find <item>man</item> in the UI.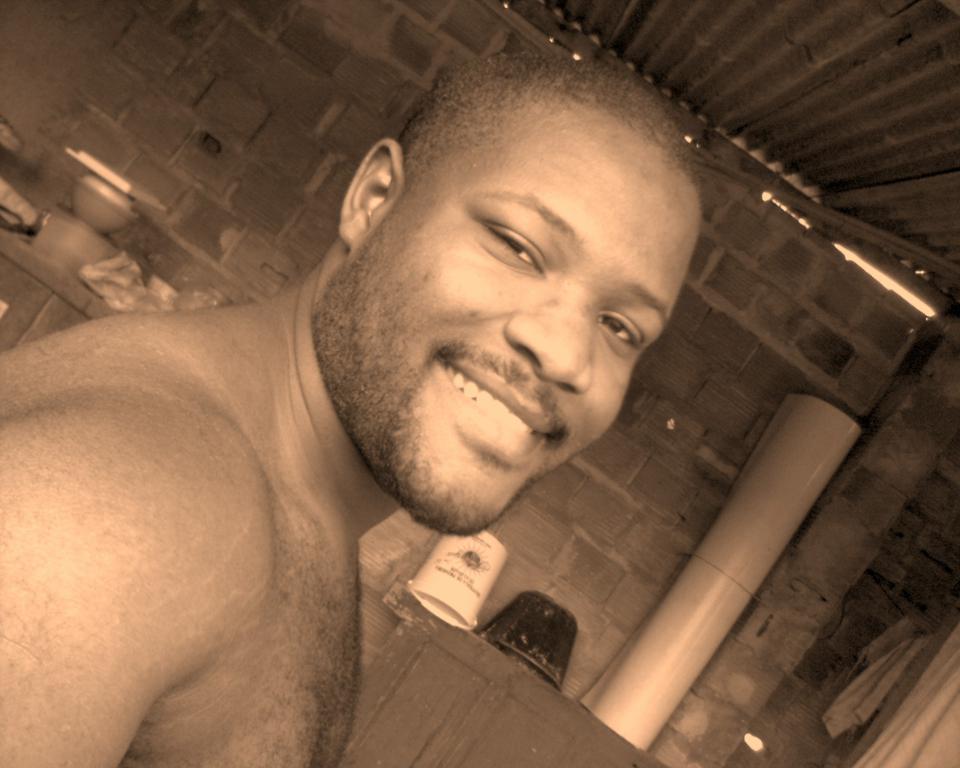
UI element at box(28, 37, 818, 749).
